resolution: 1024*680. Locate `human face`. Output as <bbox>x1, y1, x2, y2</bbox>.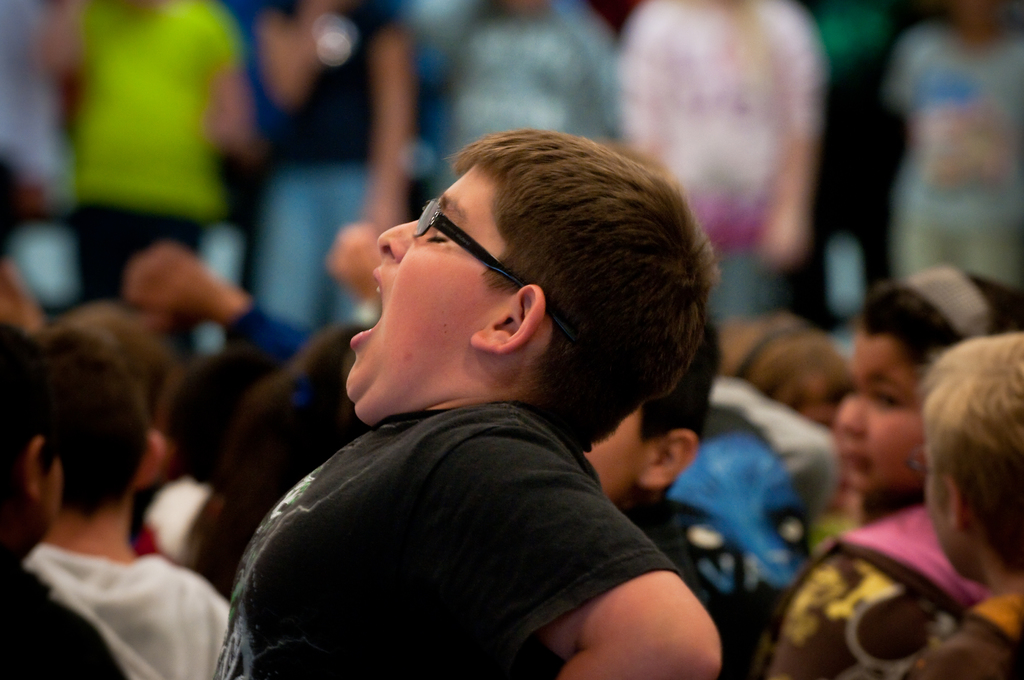
<bbox>835, 319, 928, 495</bbox>.
